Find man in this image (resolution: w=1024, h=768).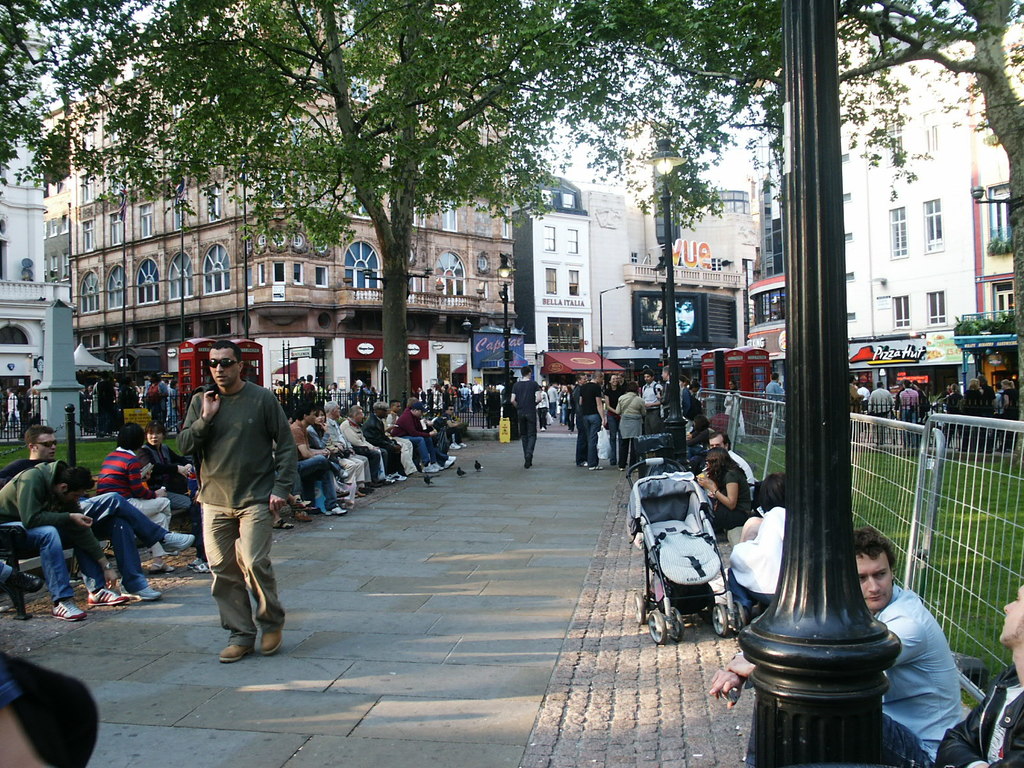
box=[698, 527, 966, 767].
